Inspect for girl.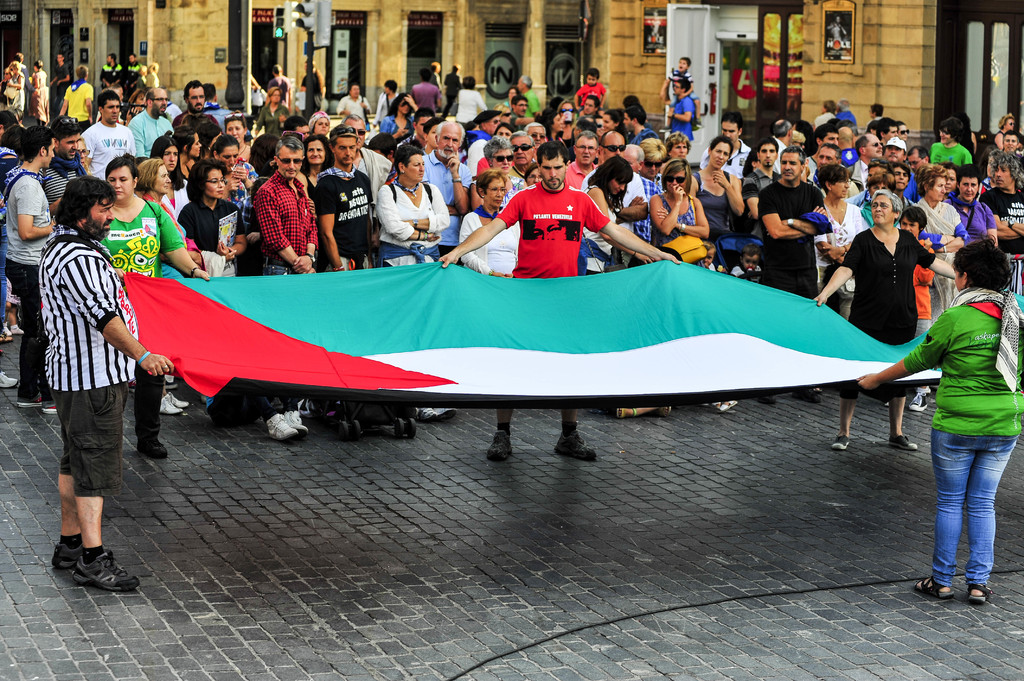
Inspection: rect(649, 157, 708, 271).
